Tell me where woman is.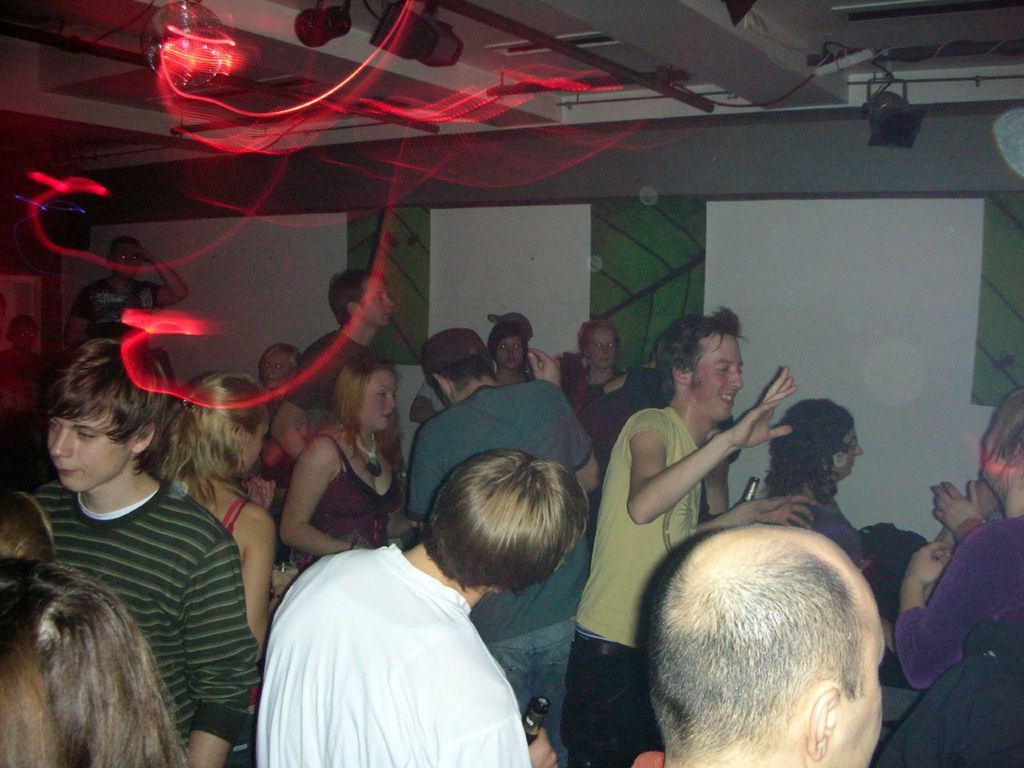
woman is at 258,367,405,596.
